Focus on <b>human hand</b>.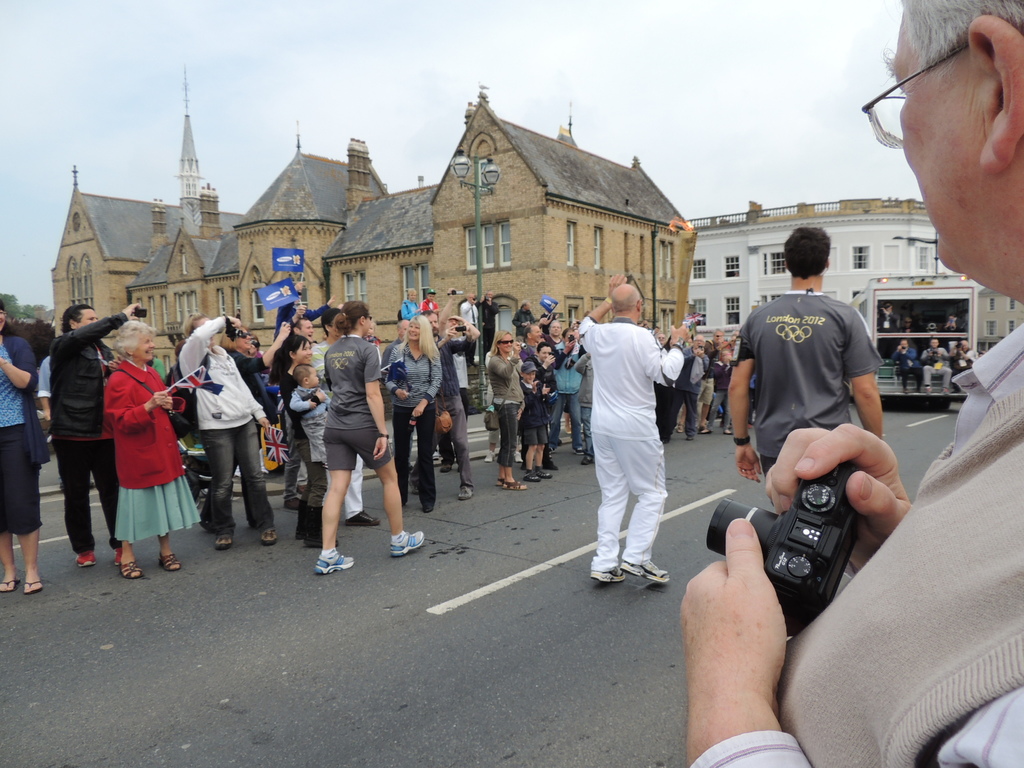
Focused at select_region(540, 381, 553, 396).
